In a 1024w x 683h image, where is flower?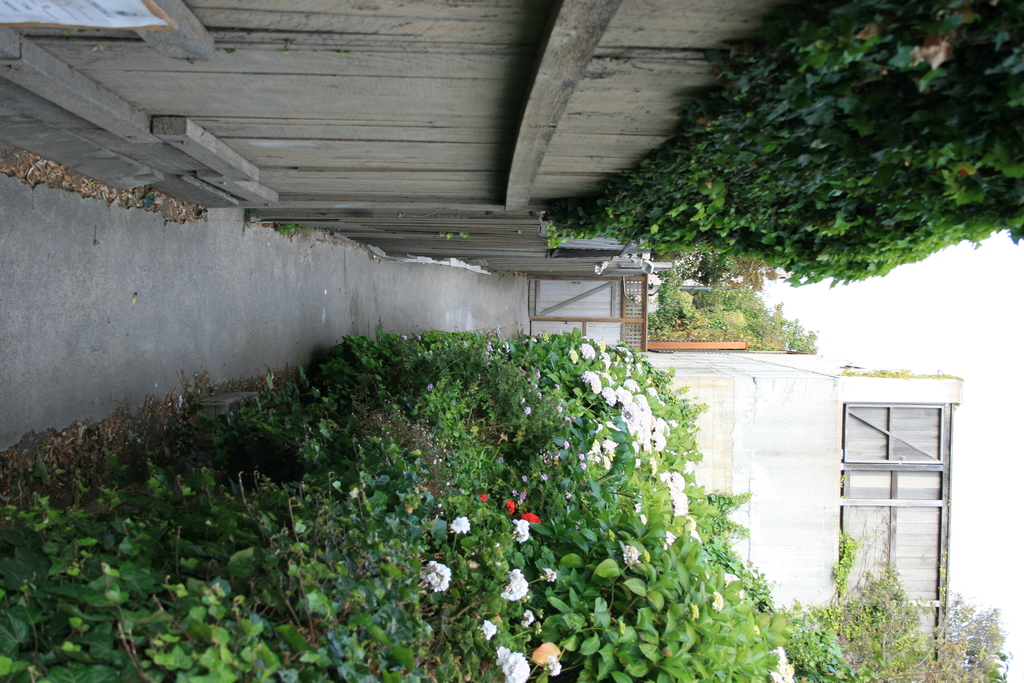
x1=653 y1=416 x2=671 y2=435.
